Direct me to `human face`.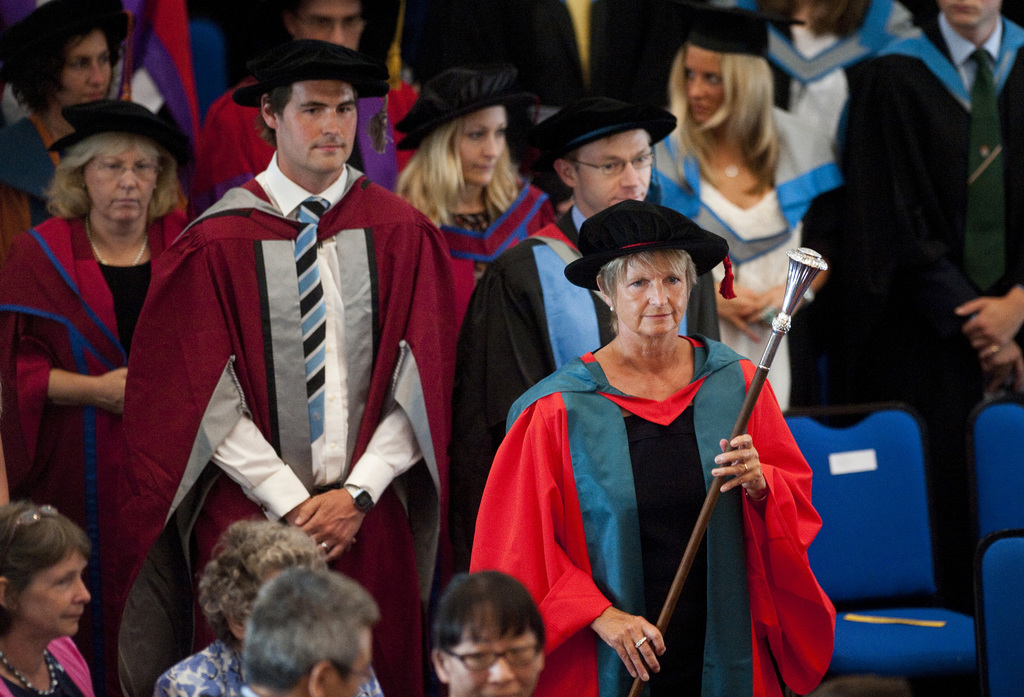
Direction: [577,129,650,211].
